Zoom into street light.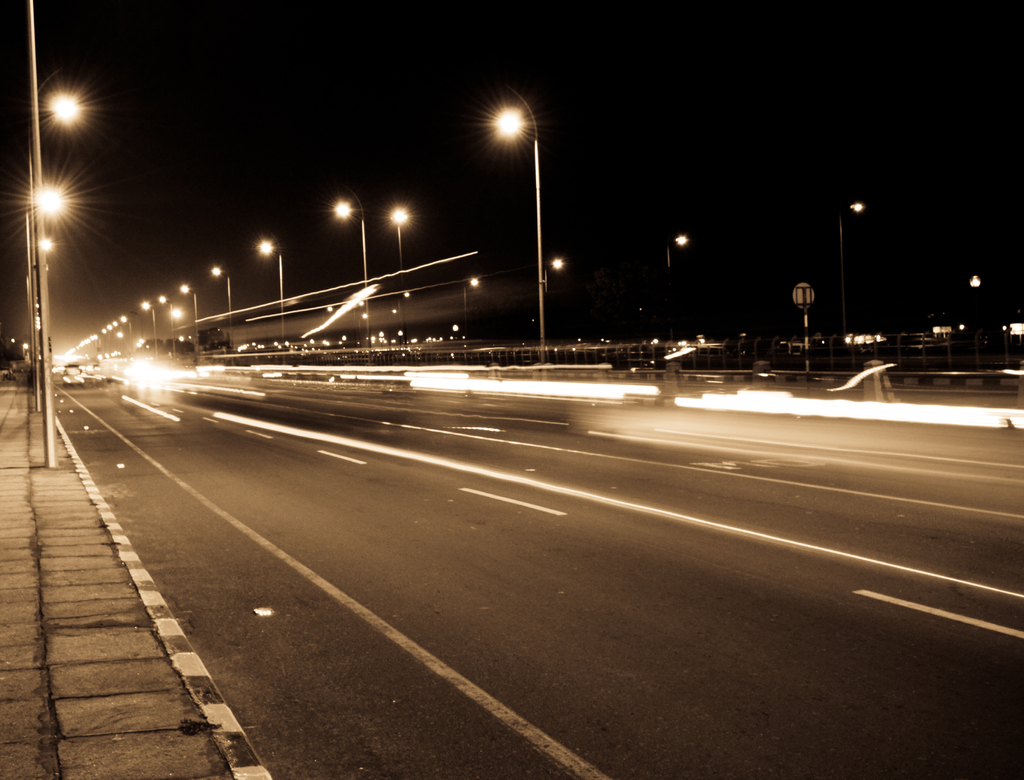
Zoom target: rect(209, 266, 232, 334).
